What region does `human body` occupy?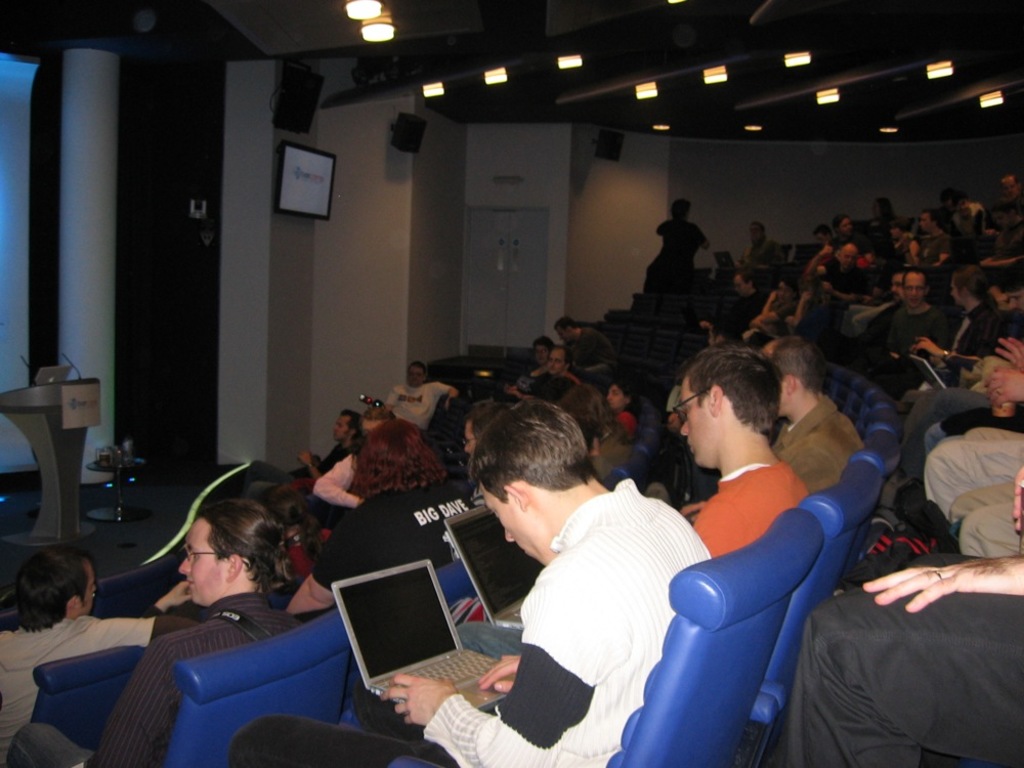
[436, 396, 737, 767].
